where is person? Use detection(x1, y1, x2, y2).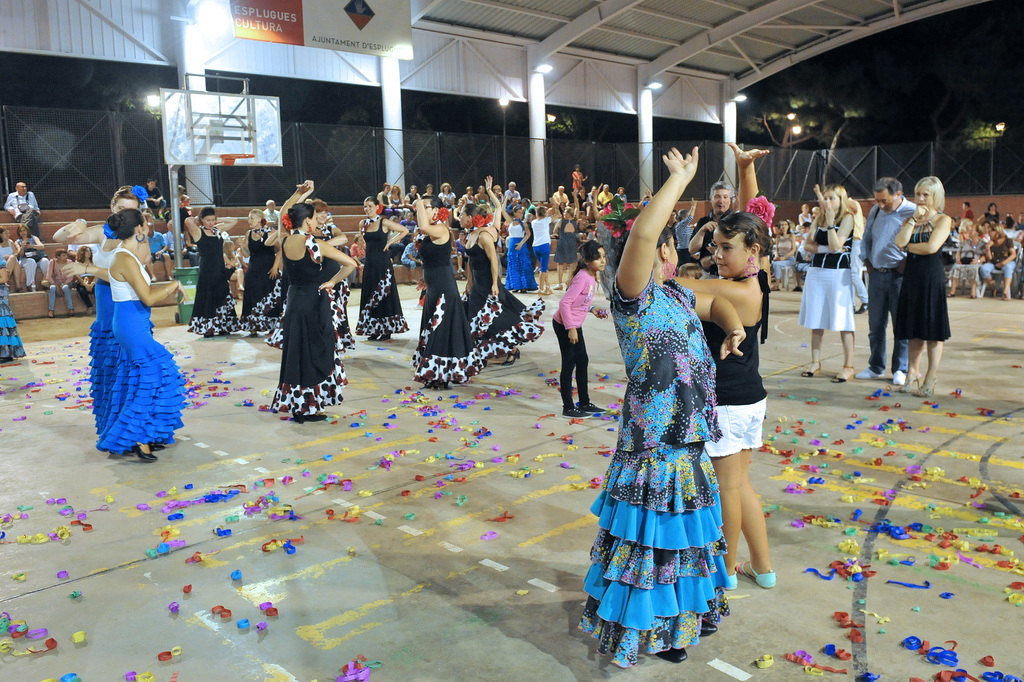
detection(45, 245, 73, 310).
